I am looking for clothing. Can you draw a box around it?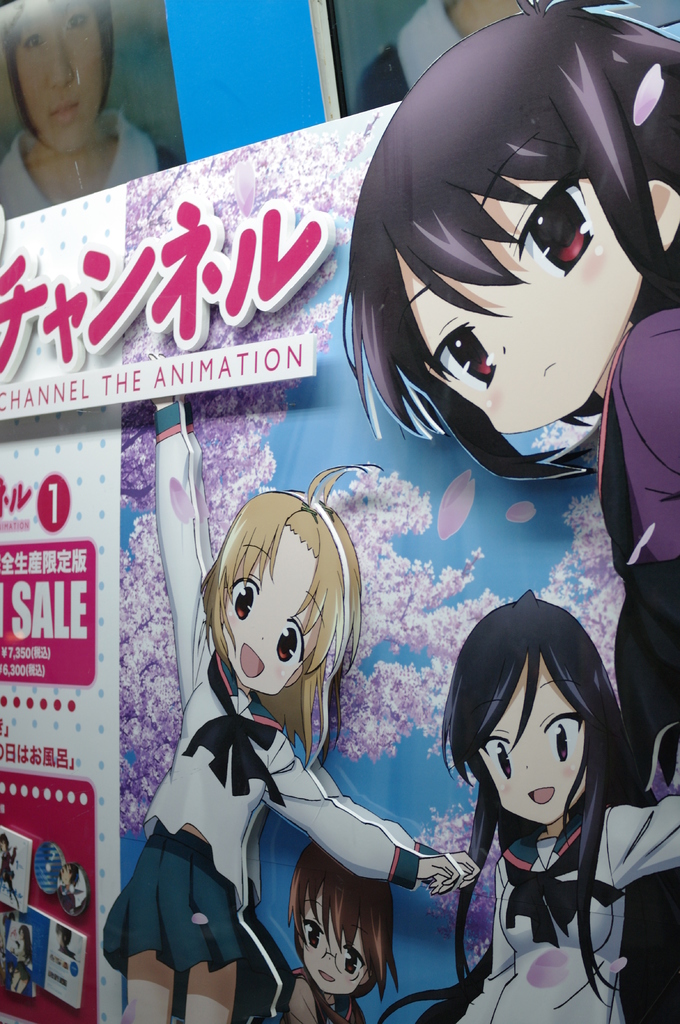
Sure, the bounding box is [419, 780, 679, 1023].
